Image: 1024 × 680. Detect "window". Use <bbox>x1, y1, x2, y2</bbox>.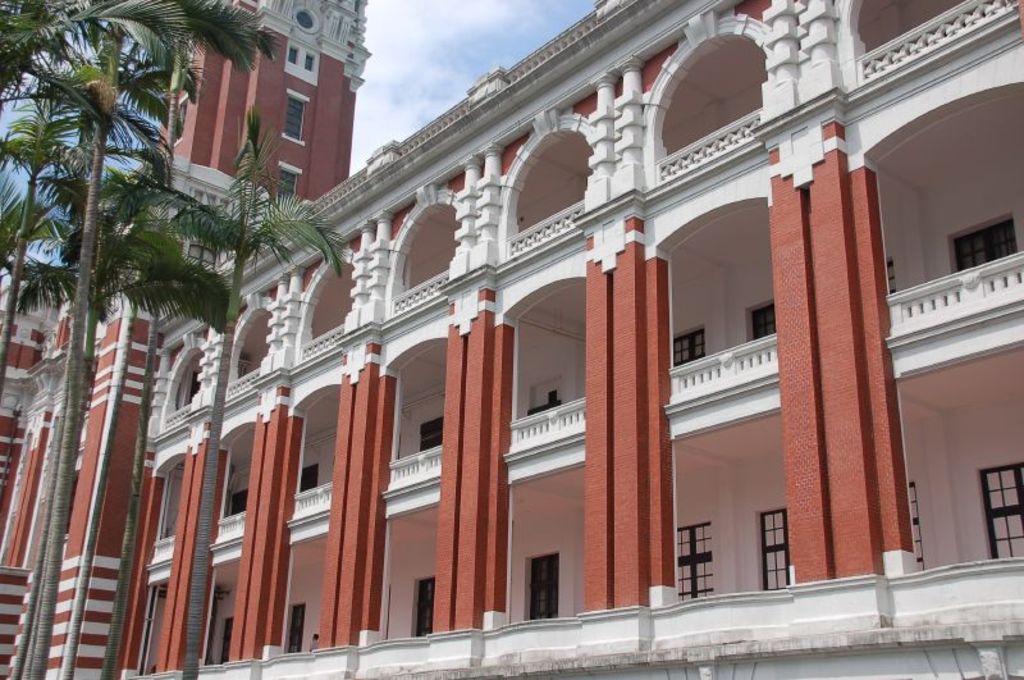
<bbox>408, 570, 431, 634</bbox>.
